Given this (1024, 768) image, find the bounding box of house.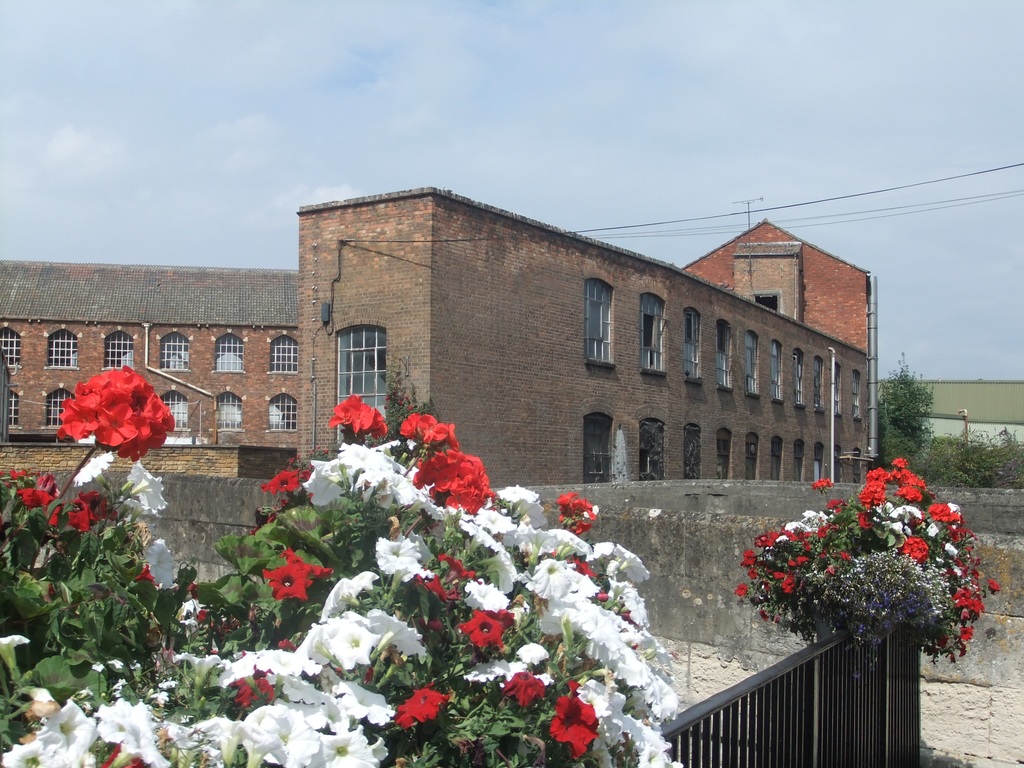
(296, 184, 862, 498).
